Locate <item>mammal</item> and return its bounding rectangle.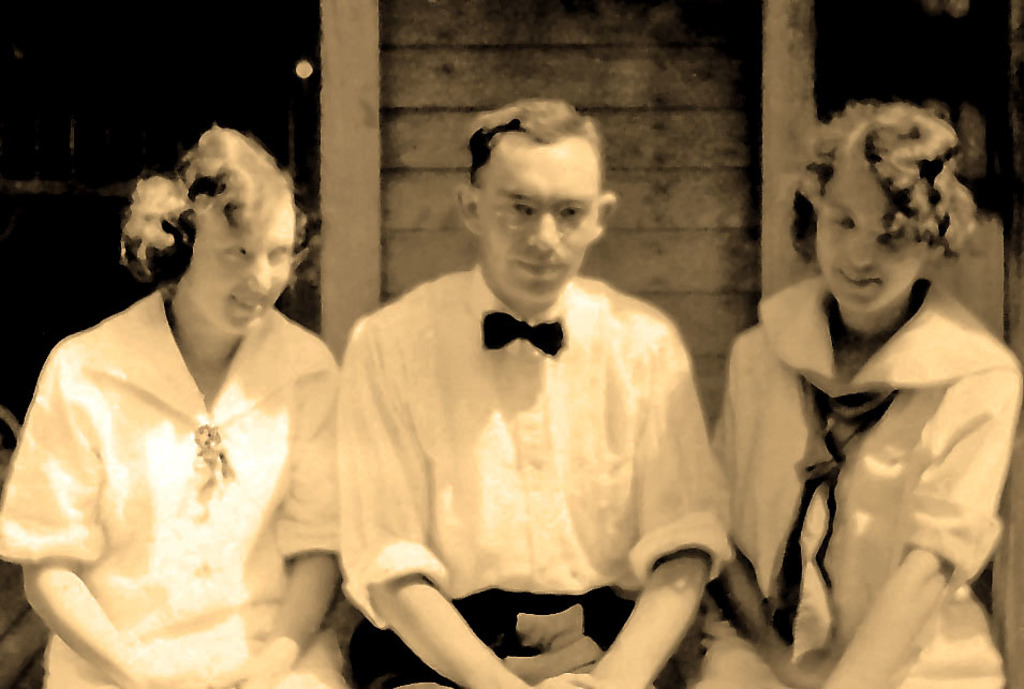
bbox=[672, 108, 1015, 662].
